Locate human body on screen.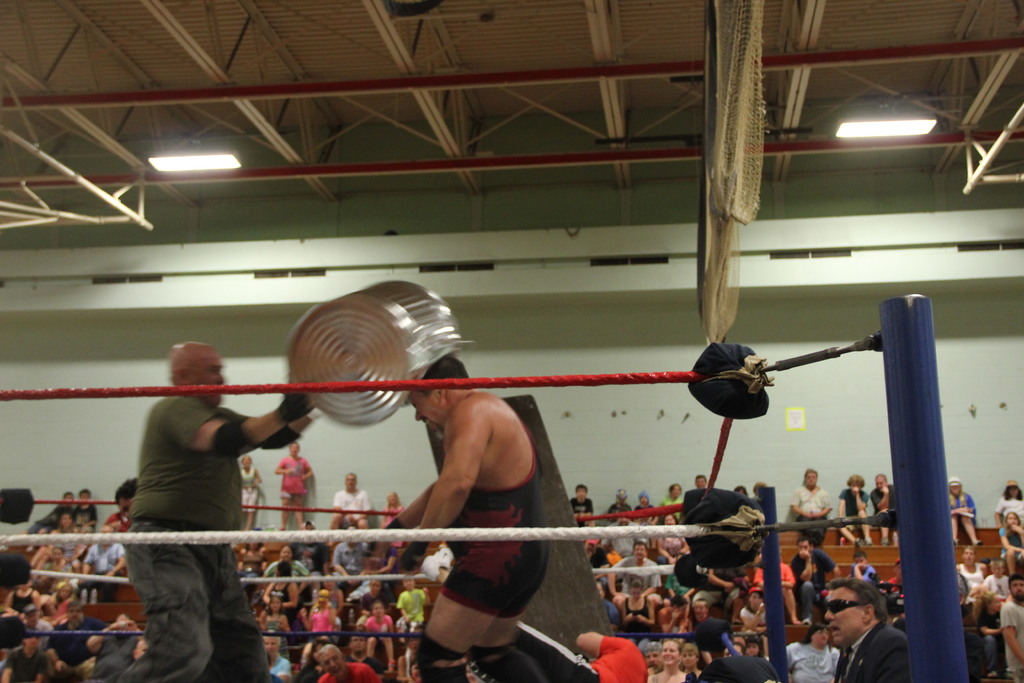
On screen at crop(649, 636, 686, 682).
